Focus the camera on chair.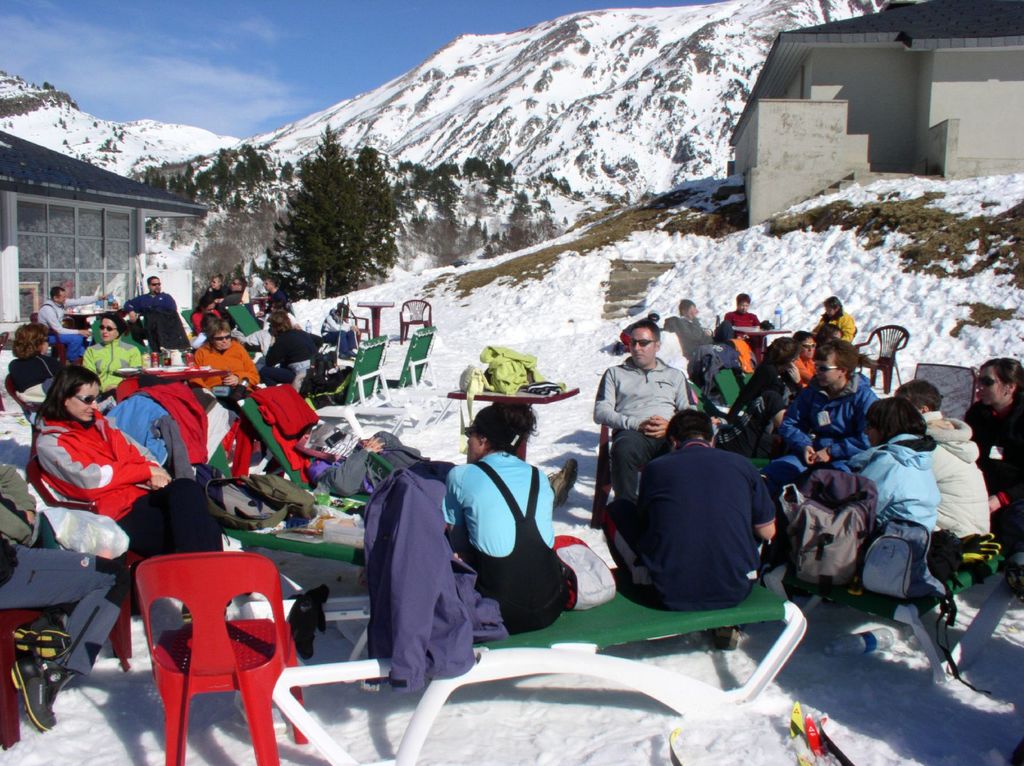
Focus region: 402/294/429/338.
